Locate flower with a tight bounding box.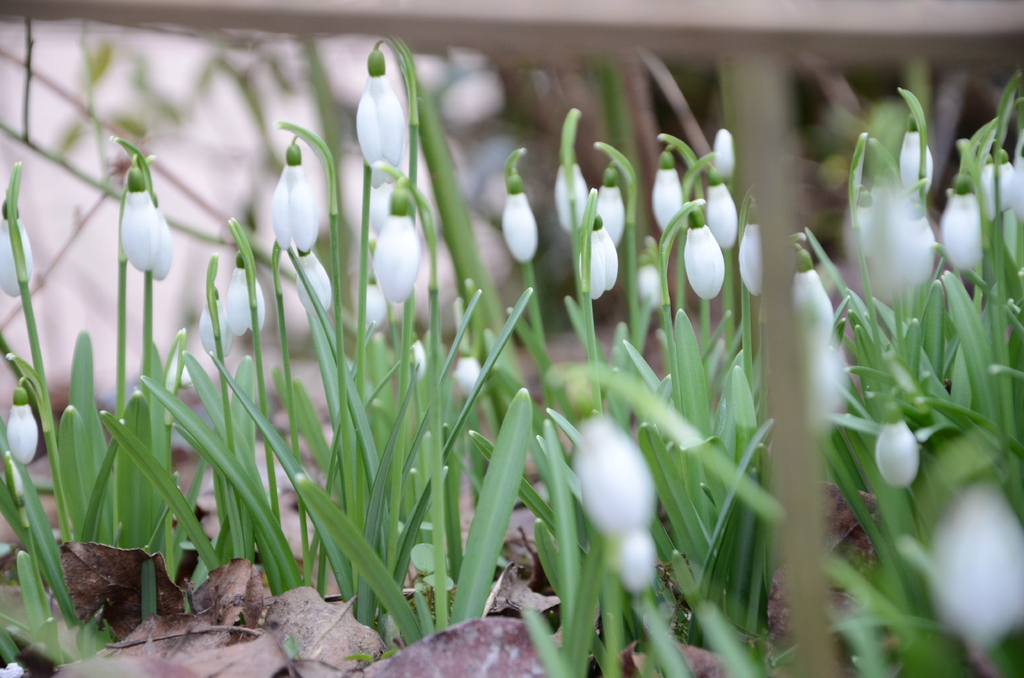
box=[270, 139, 319, 244].
